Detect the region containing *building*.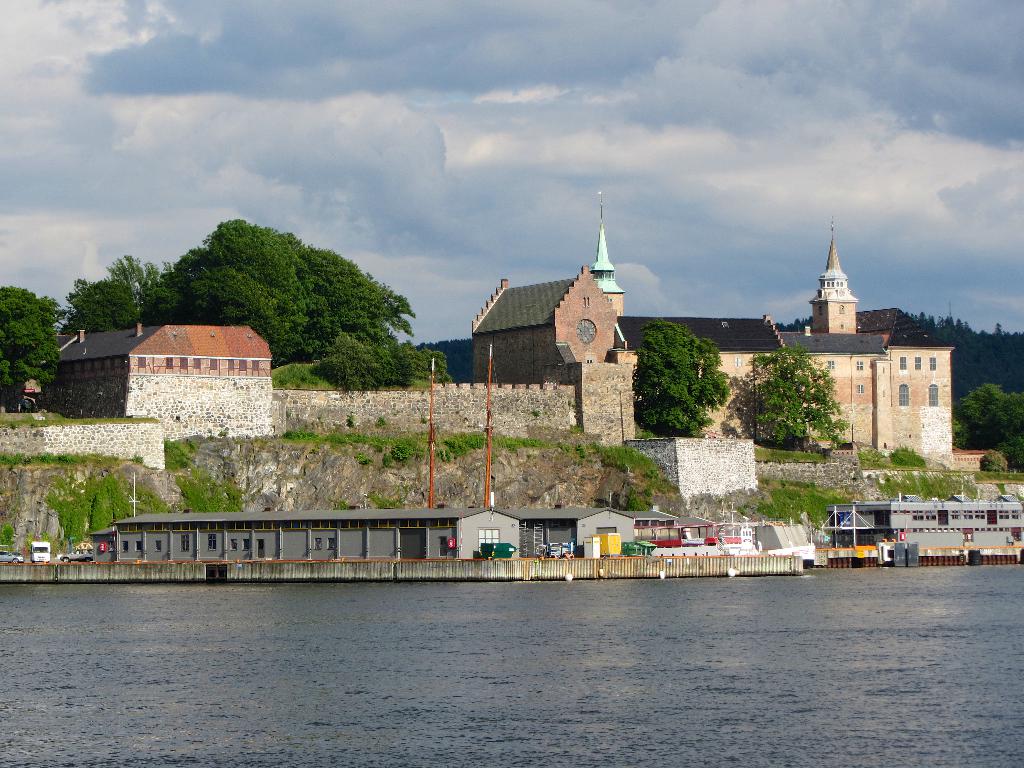
x1=39 y1=319 x2=276 y2=437.
